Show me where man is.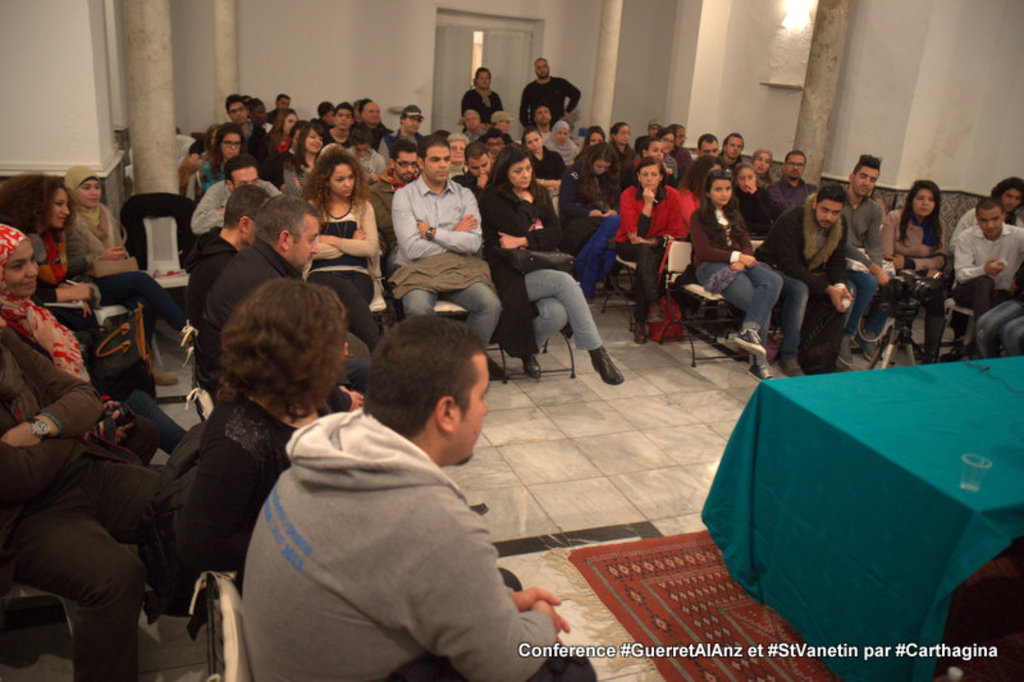
man is at box(955, 175, 1023, 229).
